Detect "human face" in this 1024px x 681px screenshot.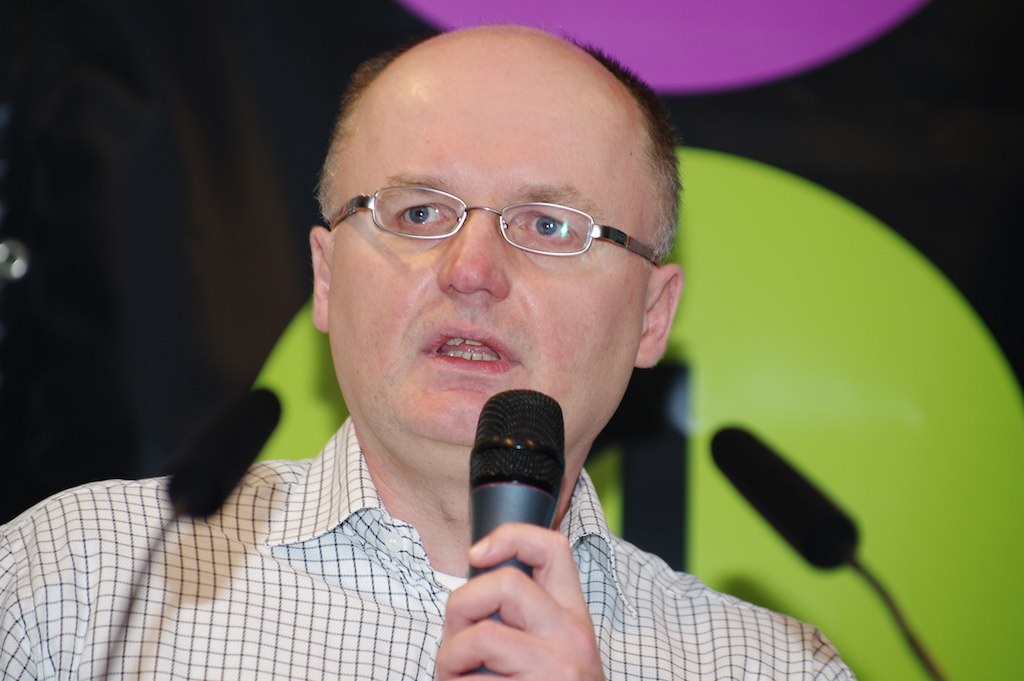
Detection: 327, 29, 661, 473.
